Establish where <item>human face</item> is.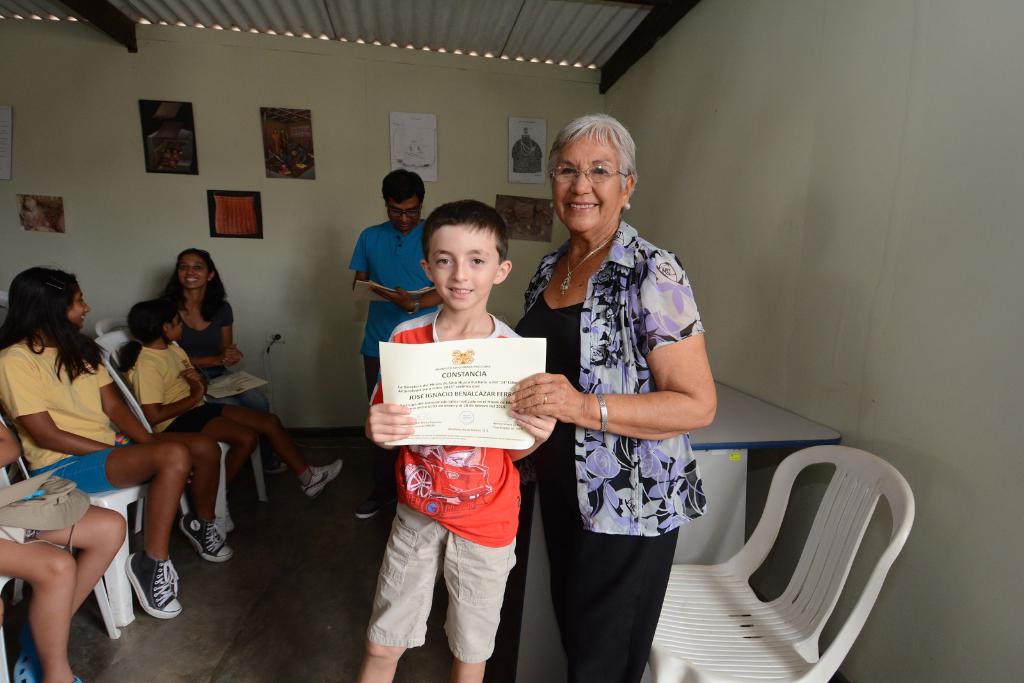
Established at Rect(177, 250, 210, 284).
